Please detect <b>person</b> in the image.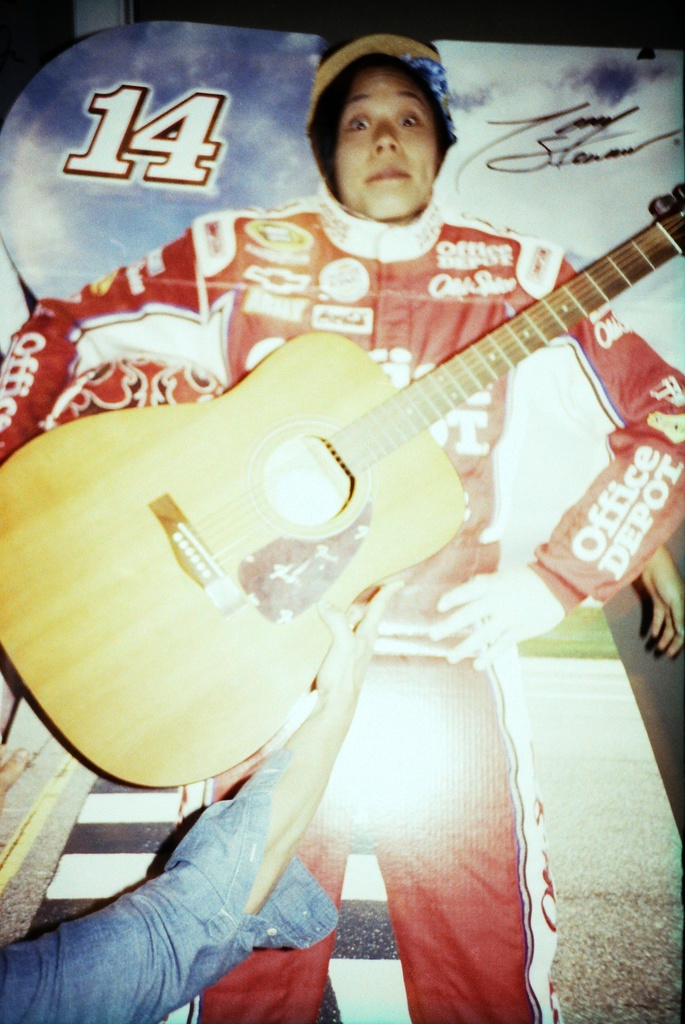
<box>0,567,410,1023</box>.
